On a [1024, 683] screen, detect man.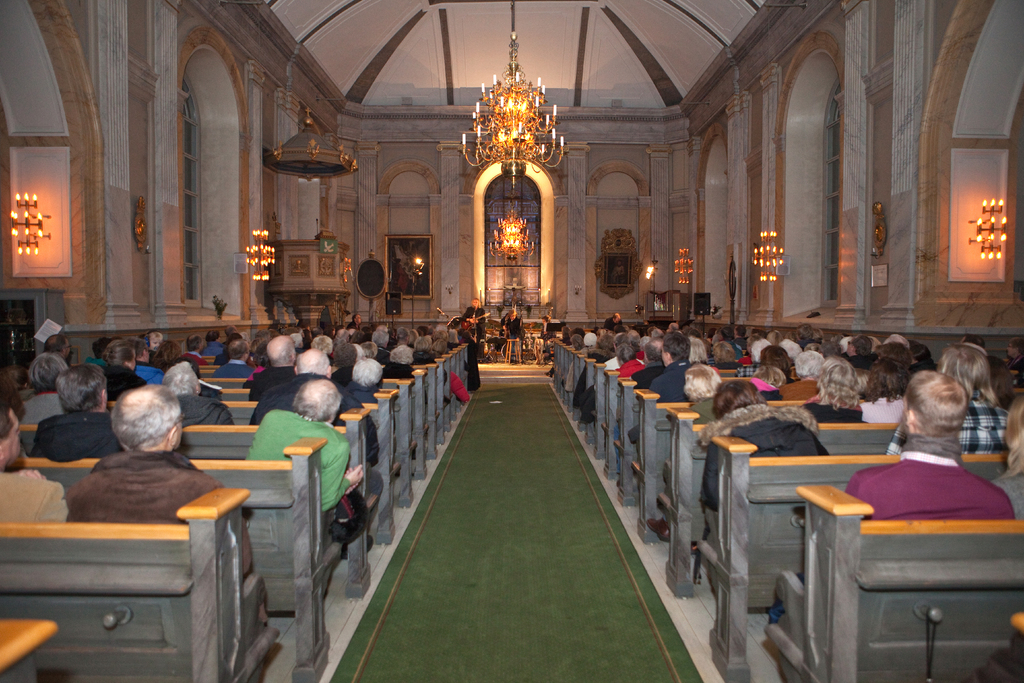
BBox(250, 336, 295, 402).
